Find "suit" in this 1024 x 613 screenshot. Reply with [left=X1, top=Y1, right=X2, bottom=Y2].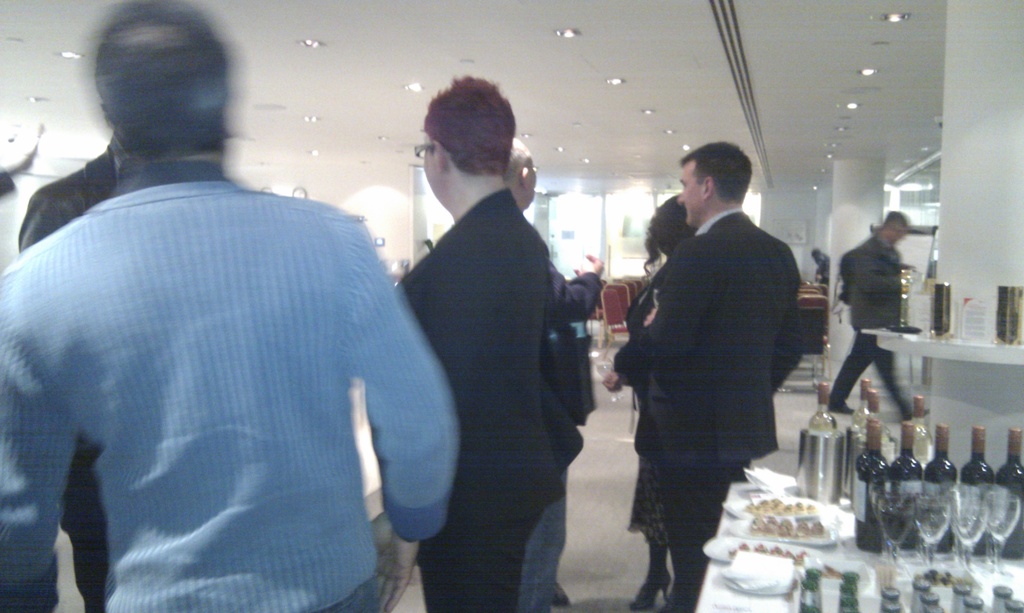
[left=14, top=150, right=116, bottom=612].
